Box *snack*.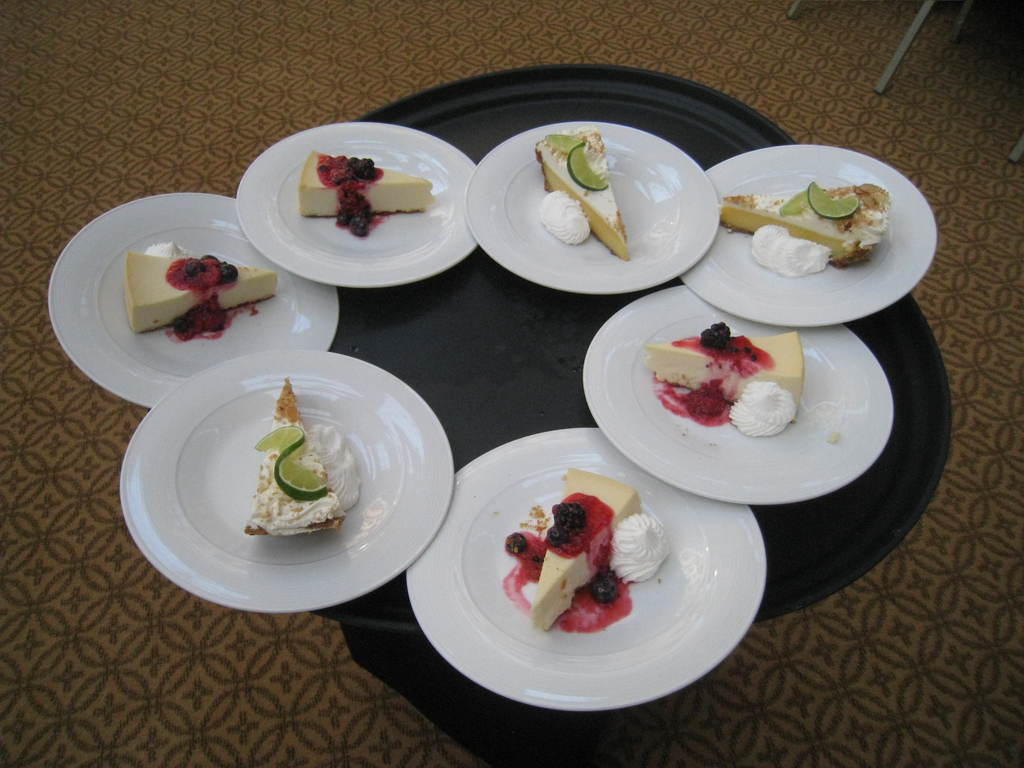
{"x1": 646, "y1": 324, "x2": 802, "y2": 431}.
